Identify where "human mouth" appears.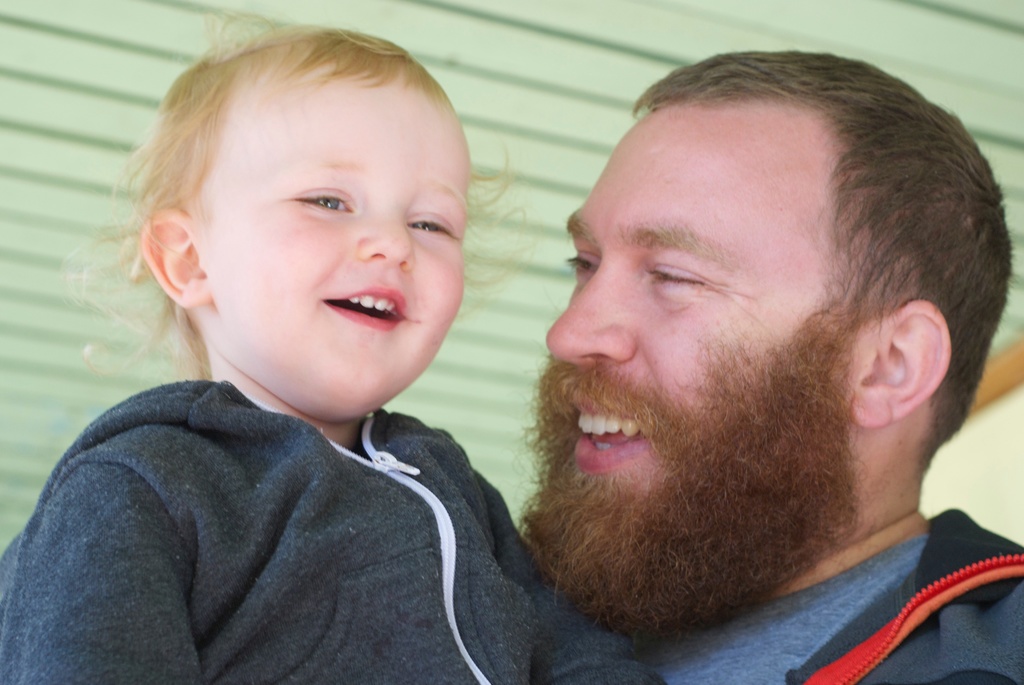
Appears at rect(557, 378, 668, 494).
